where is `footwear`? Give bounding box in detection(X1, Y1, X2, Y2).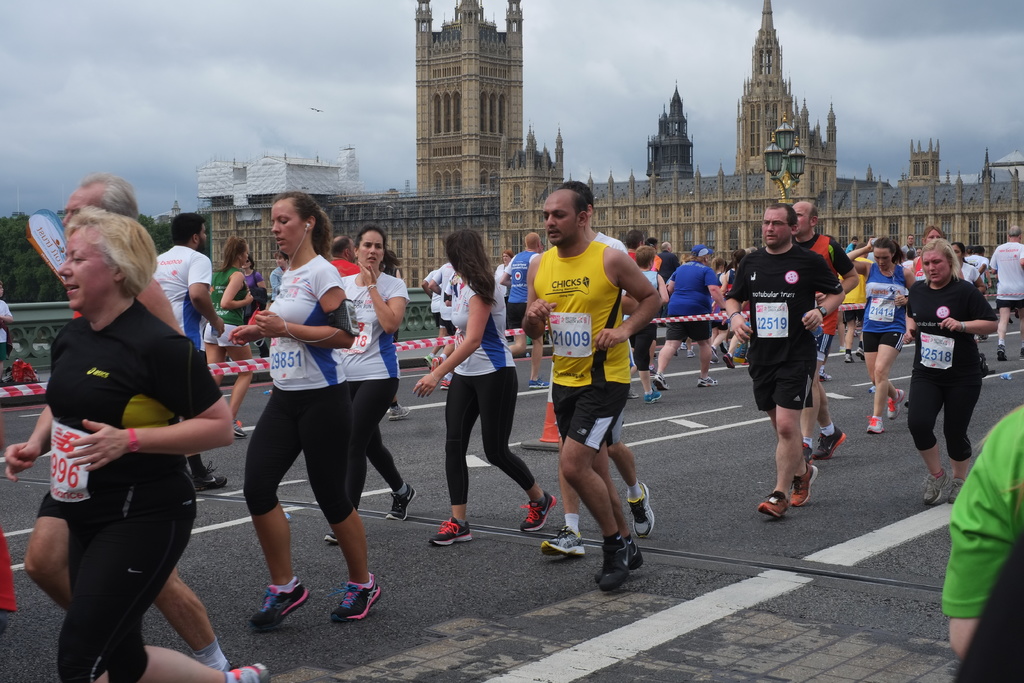
detection(626, 482, 655, 534).
